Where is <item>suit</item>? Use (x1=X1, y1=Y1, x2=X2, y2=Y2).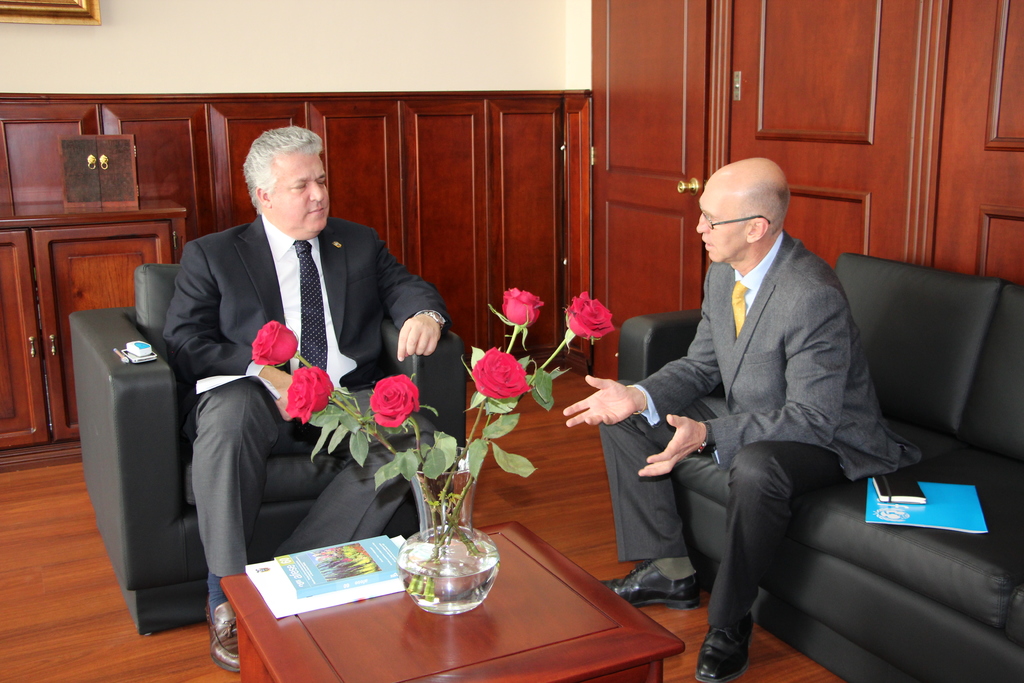
(x1=160, y1=215, x2=451, y2=577).
